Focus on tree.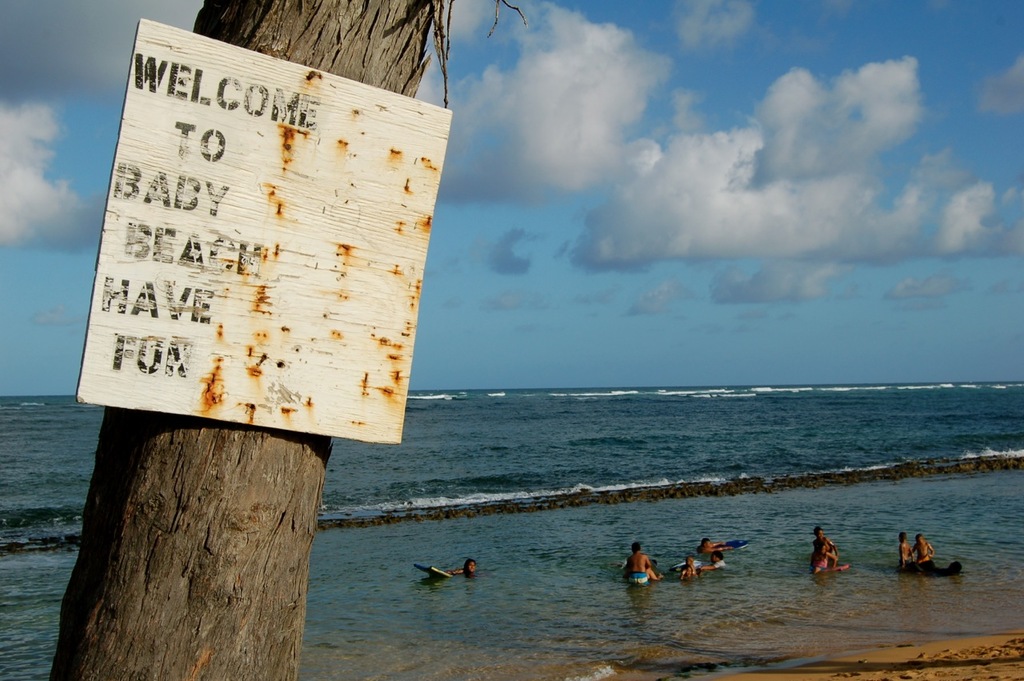
Focused at rect(52, 10, 450, 680).
